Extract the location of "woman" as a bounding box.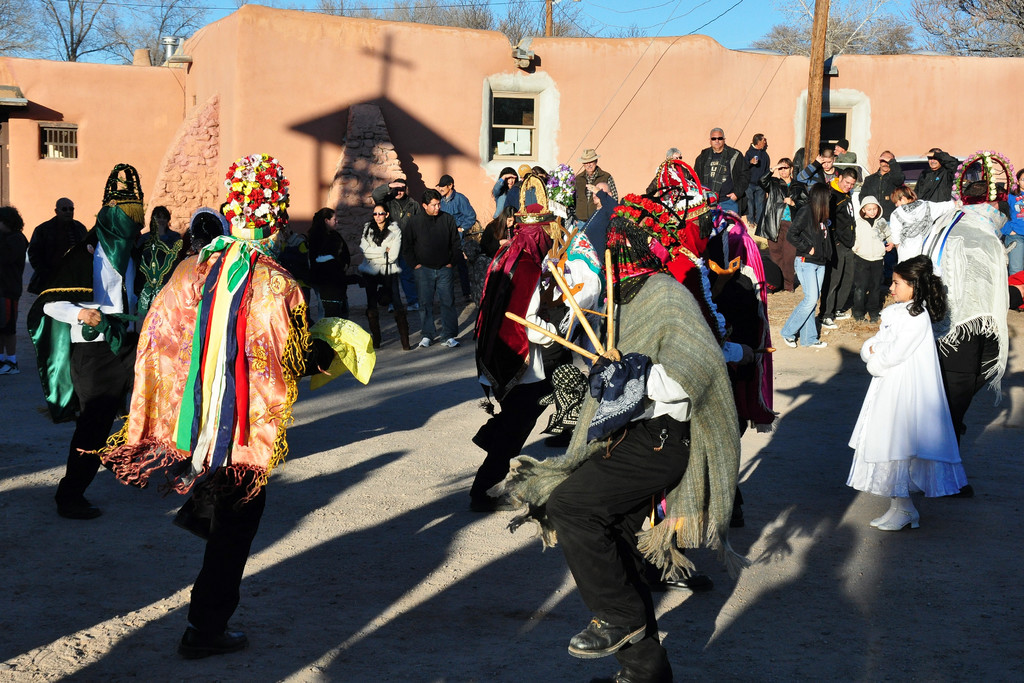
[492, 167, 518, 218].
